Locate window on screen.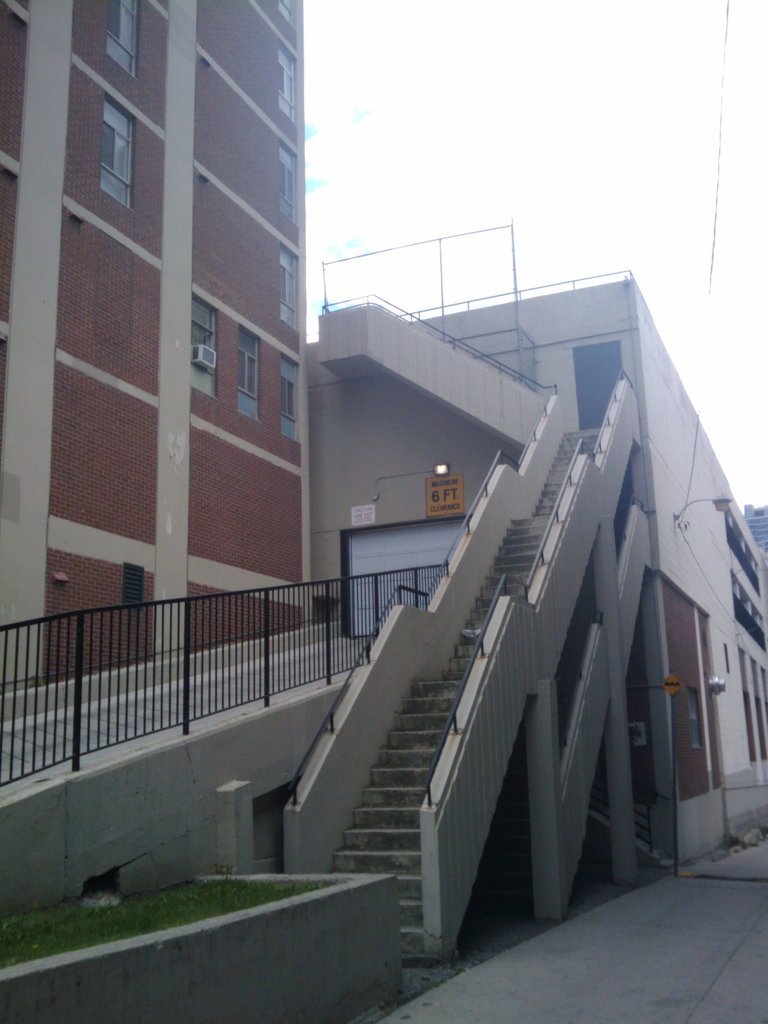
On screen at rect(92, 83, 127, 247).
